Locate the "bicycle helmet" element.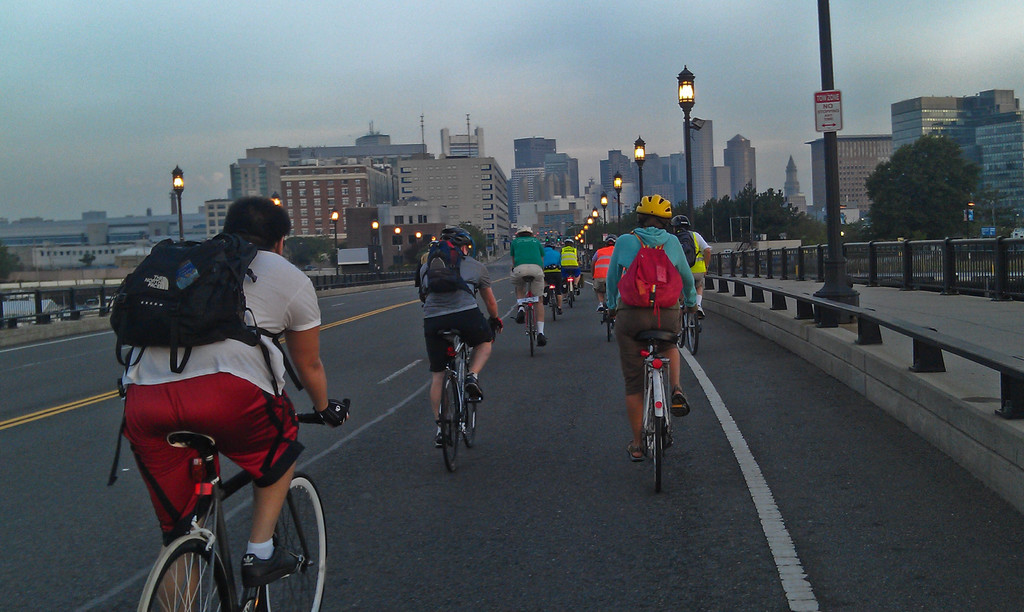
Element bbox: (441, 226, 475, 252).
